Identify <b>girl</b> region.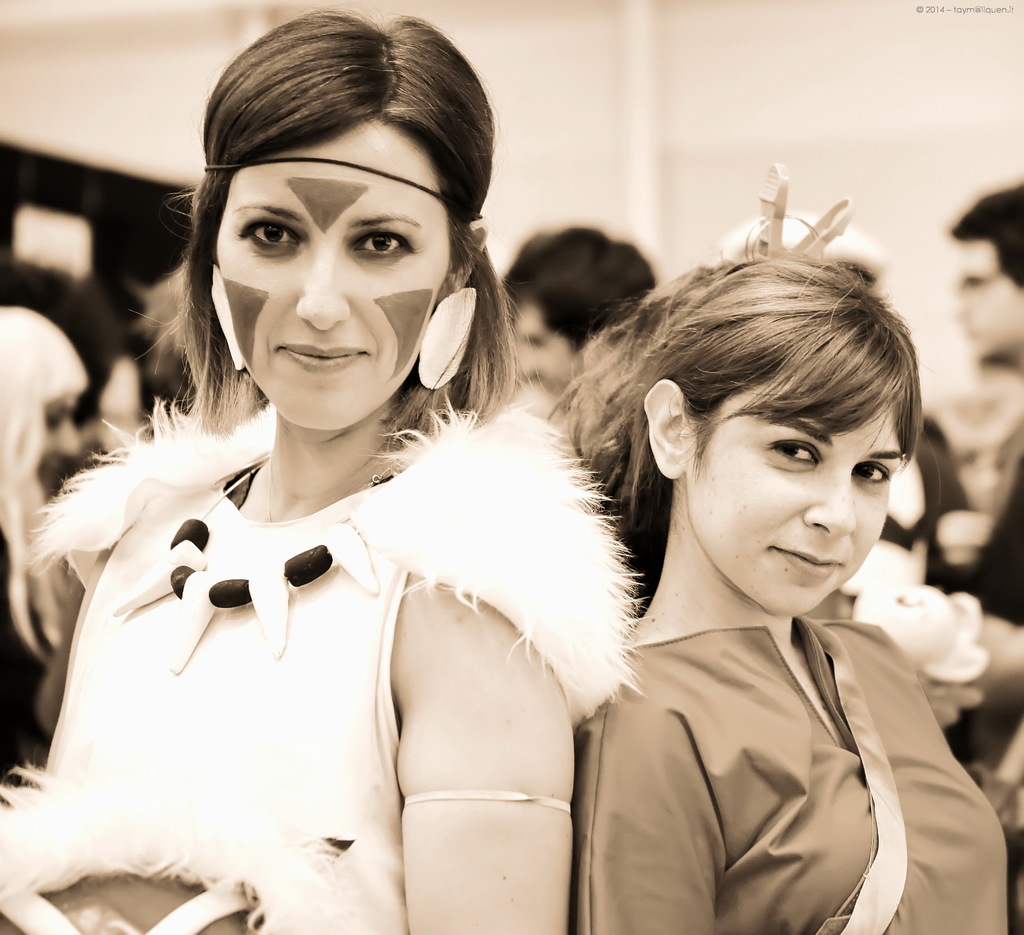
Region: detection(543, 157, 1005, 934).
